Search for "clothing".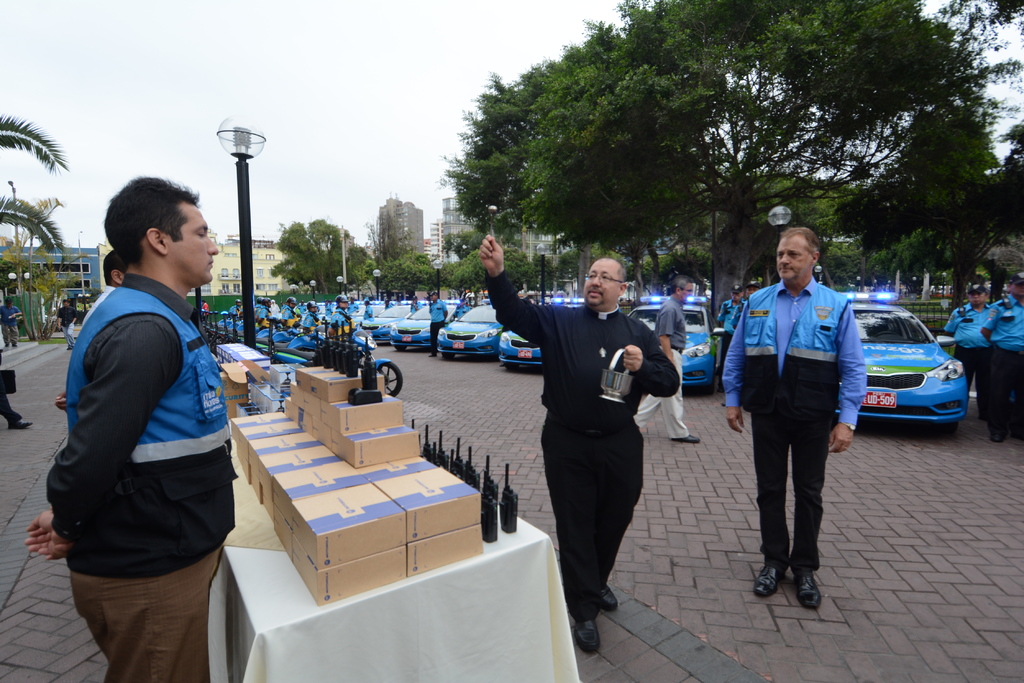
Found at 493,275,682,622.
